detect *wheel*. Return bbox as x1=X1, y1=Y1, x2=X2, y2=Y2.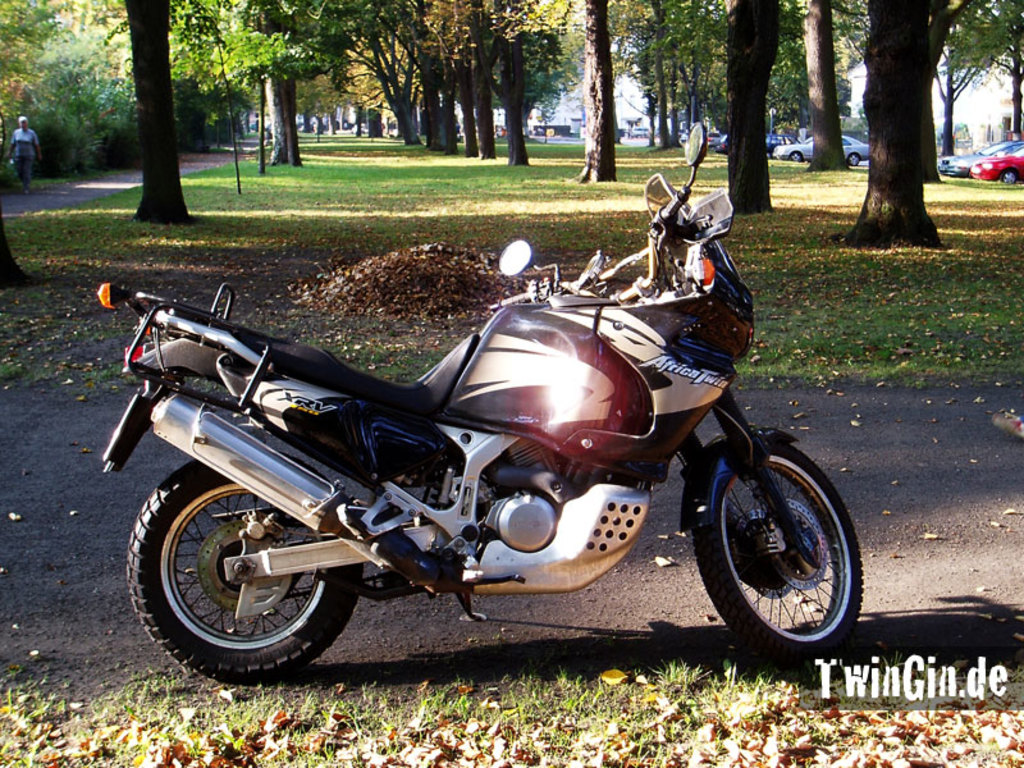
x1=790, y1=150, x2=805, y2=163.
